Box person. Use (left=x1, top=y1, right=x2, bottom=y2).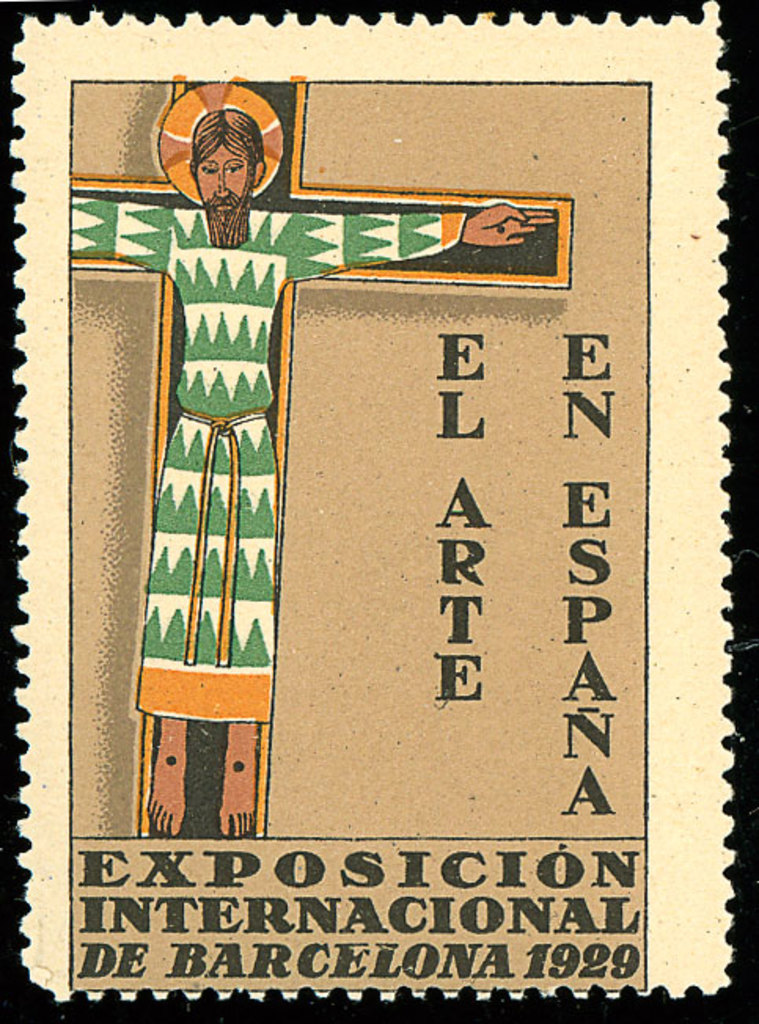
(left=72, top=107, right=555, bottom=836).
